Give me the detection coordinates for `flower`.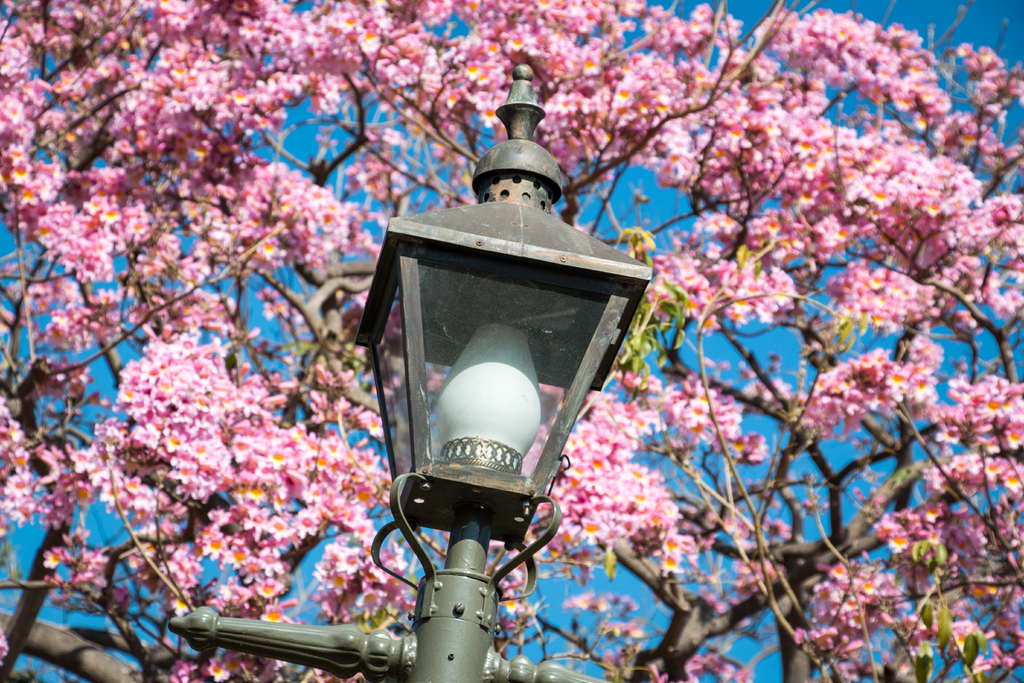
<box>189,438,211,460</box>.
